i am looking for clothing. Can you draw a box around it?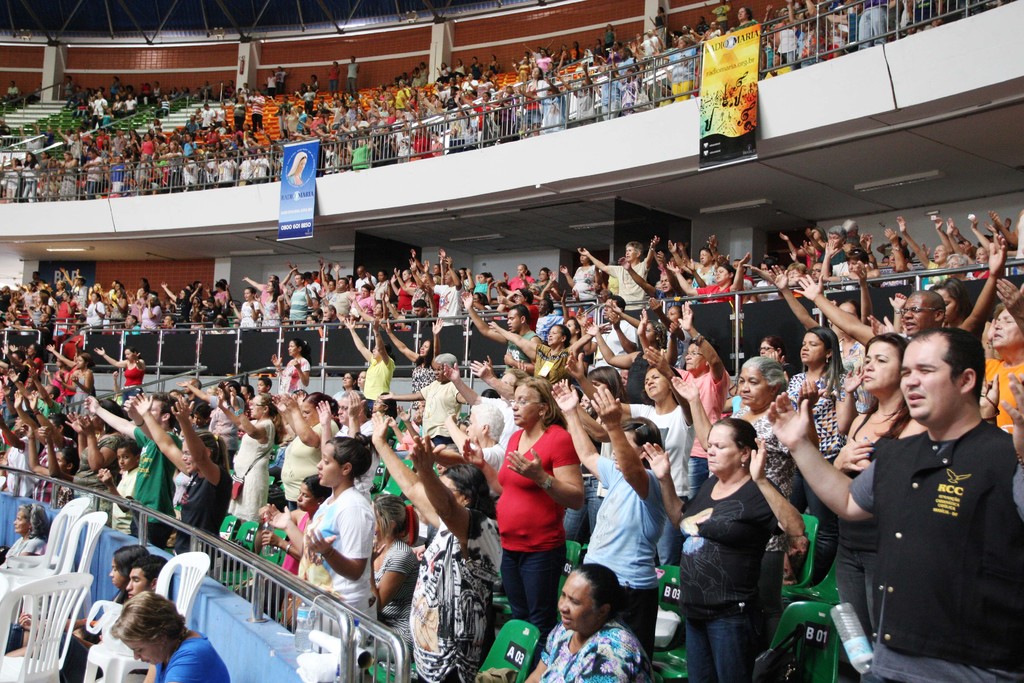
Sure, the bounding box is pyautogui.locateOnScreen(326, 63, 340, 99).
